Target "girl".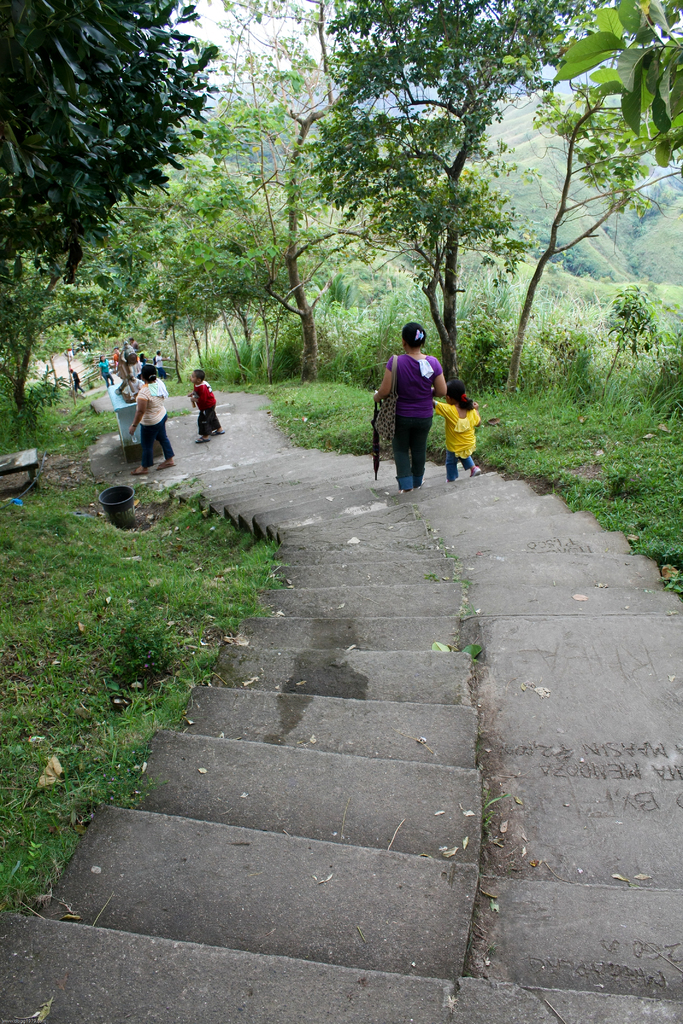
Target region: <box>140,353,147,365</box>.
